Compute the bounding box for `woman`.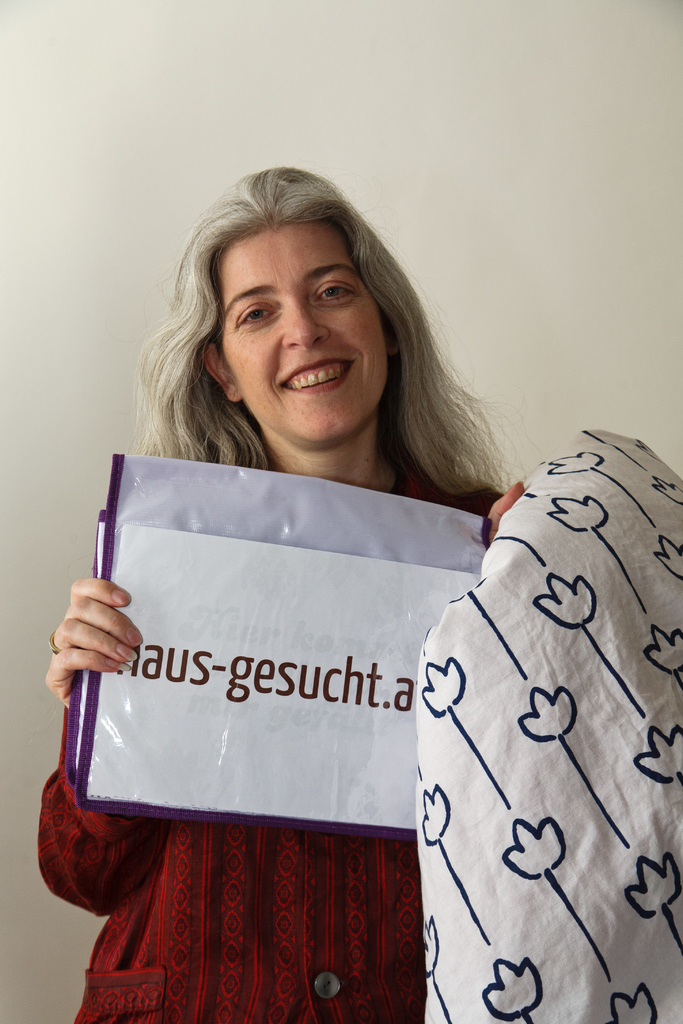
bbox=[62, 179, 580, 853].
